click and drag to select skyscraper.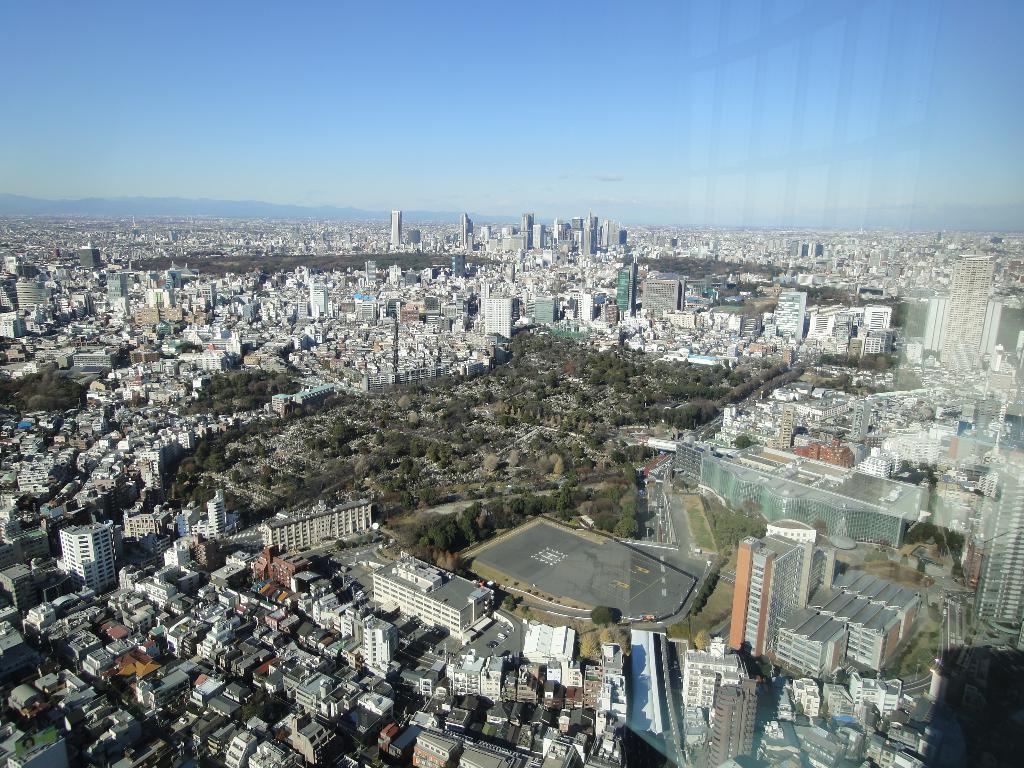
Selection: select_region(388, 205, 406, 246).
